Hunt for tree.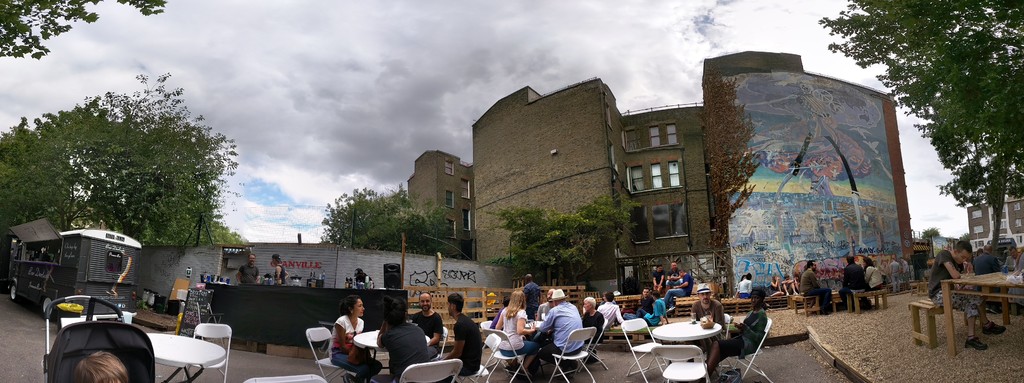
Hunted down at bbox=(815, 0, 1023, 253).
